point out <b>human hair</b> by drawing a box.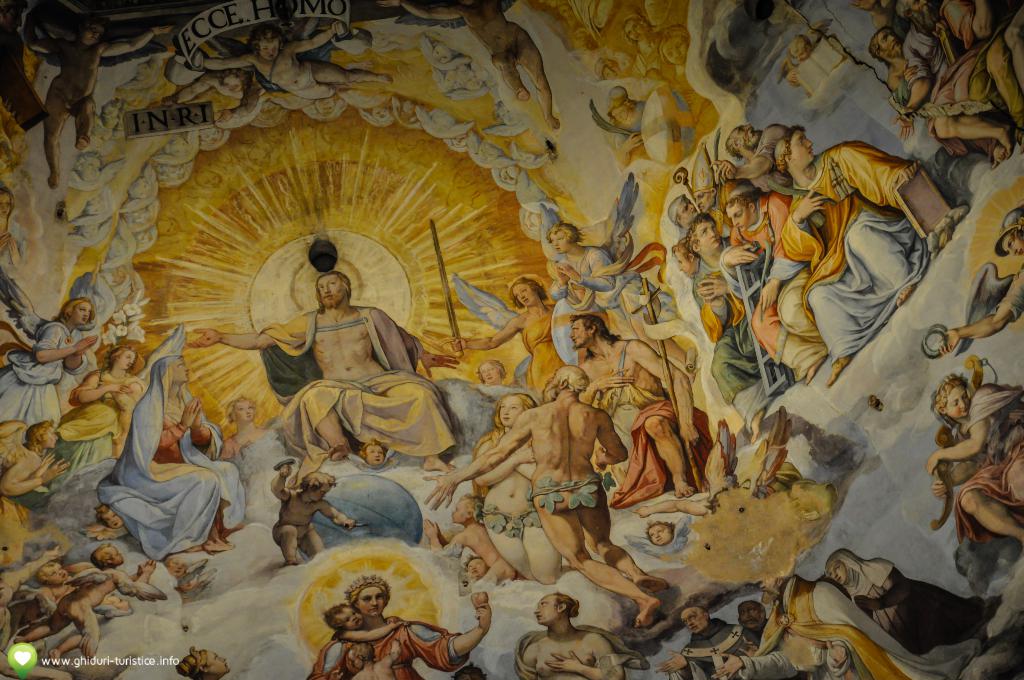
(545, 218, 586, 243).
